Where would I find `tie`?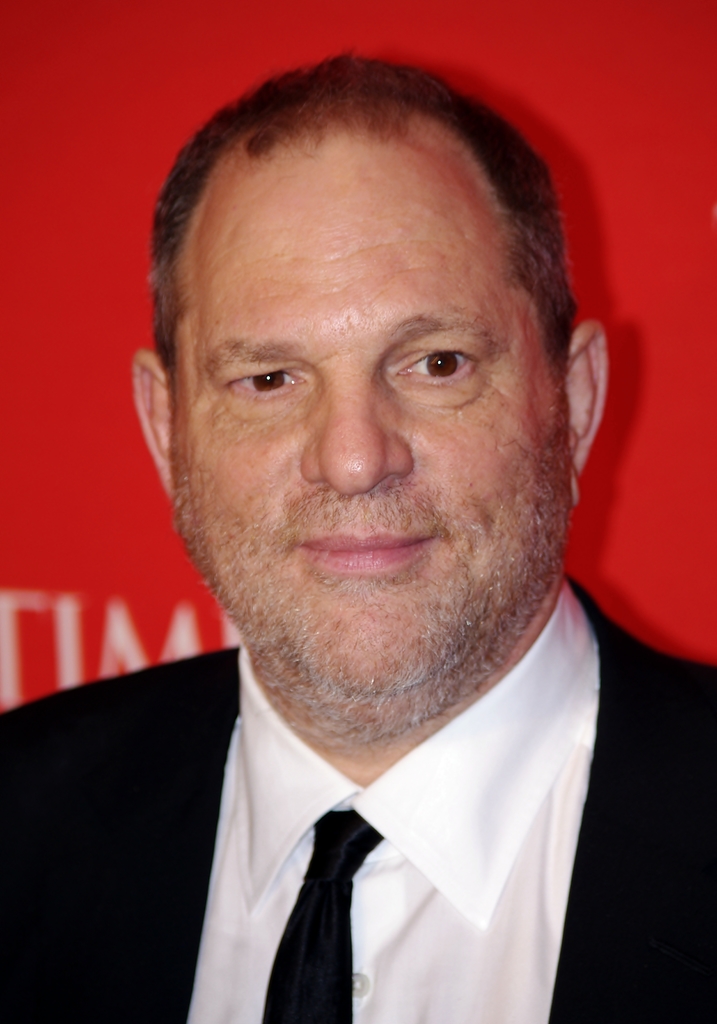
At x1=257, y1=806, x2=374, y2=1023.
